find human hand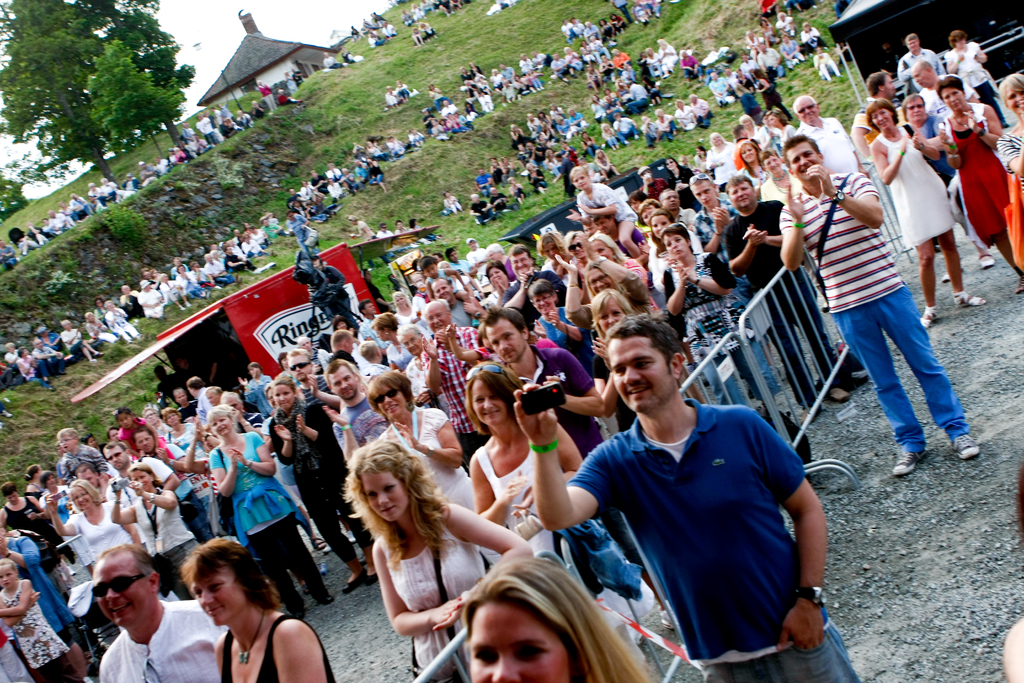
region(155, 444, 170, 461)
